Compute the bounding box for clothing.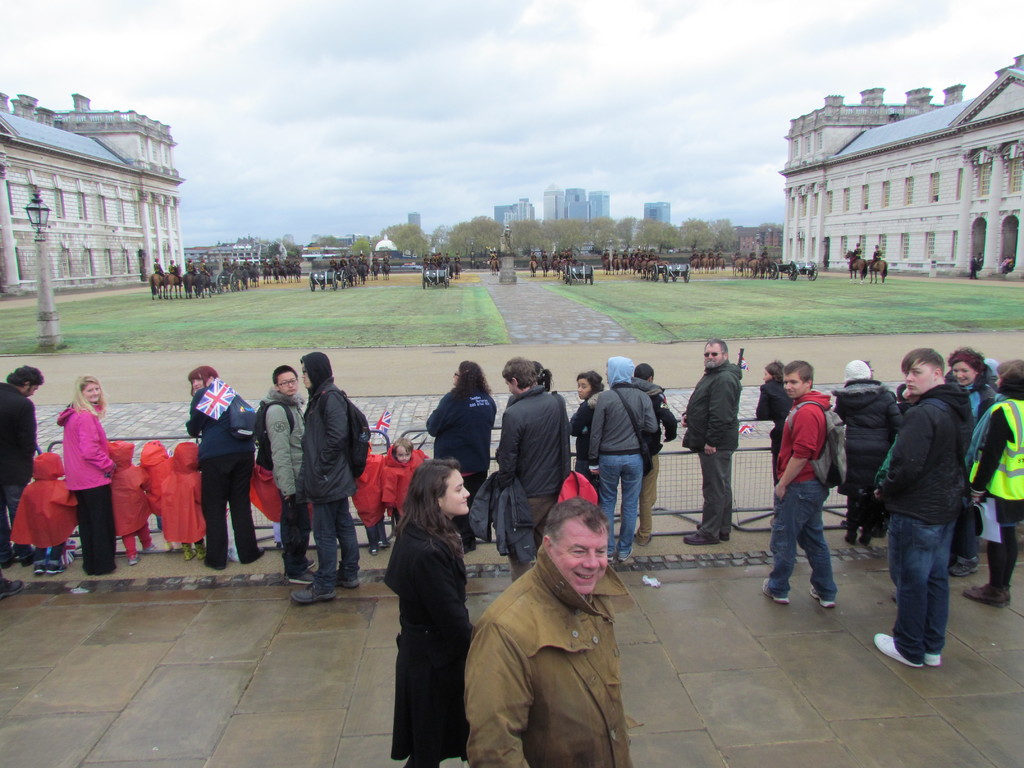
426,384,494,546.
